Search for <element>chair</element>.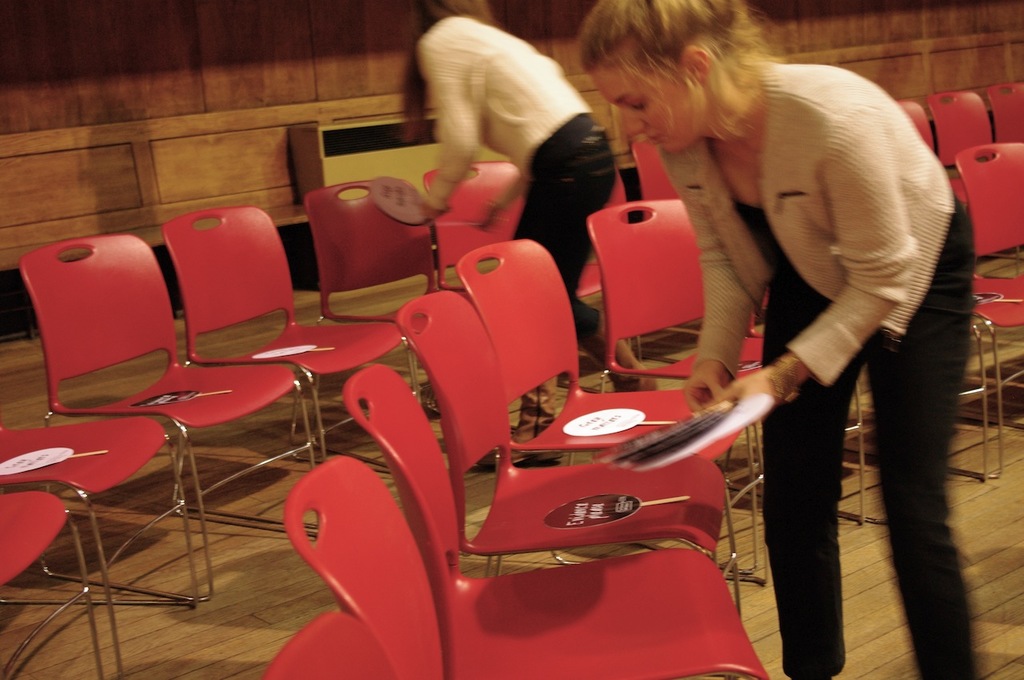
Found at rect(885, 101, 934, 148).
